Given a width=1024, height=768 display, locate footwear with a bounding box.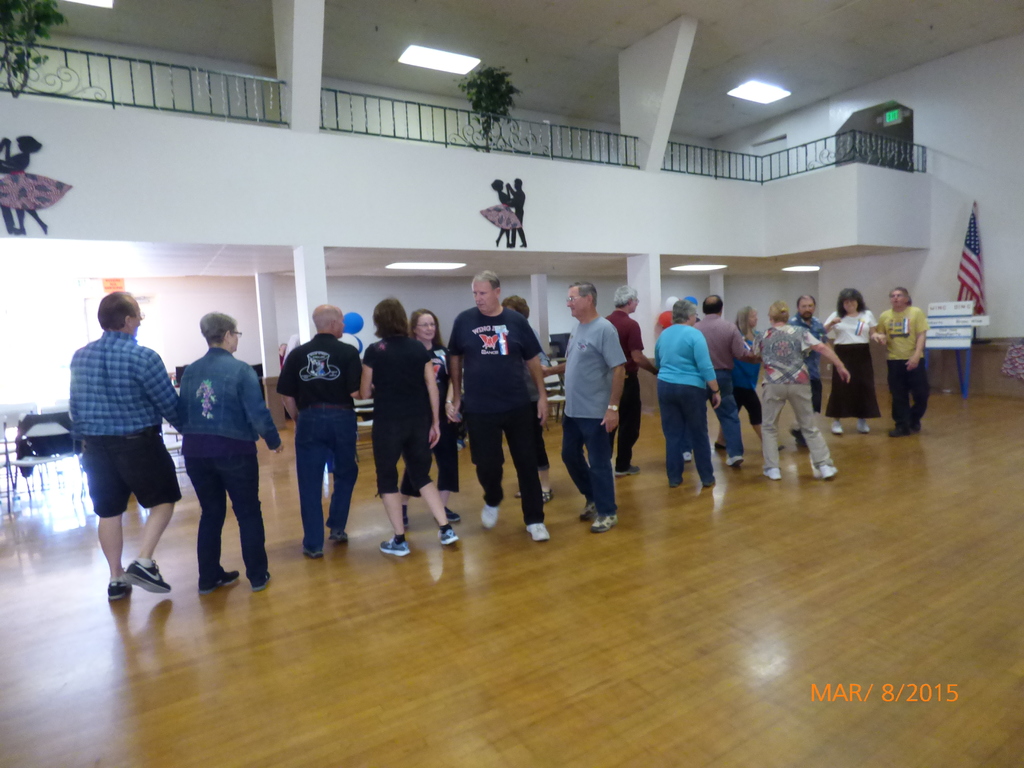
Located: 856:422:870:433.
